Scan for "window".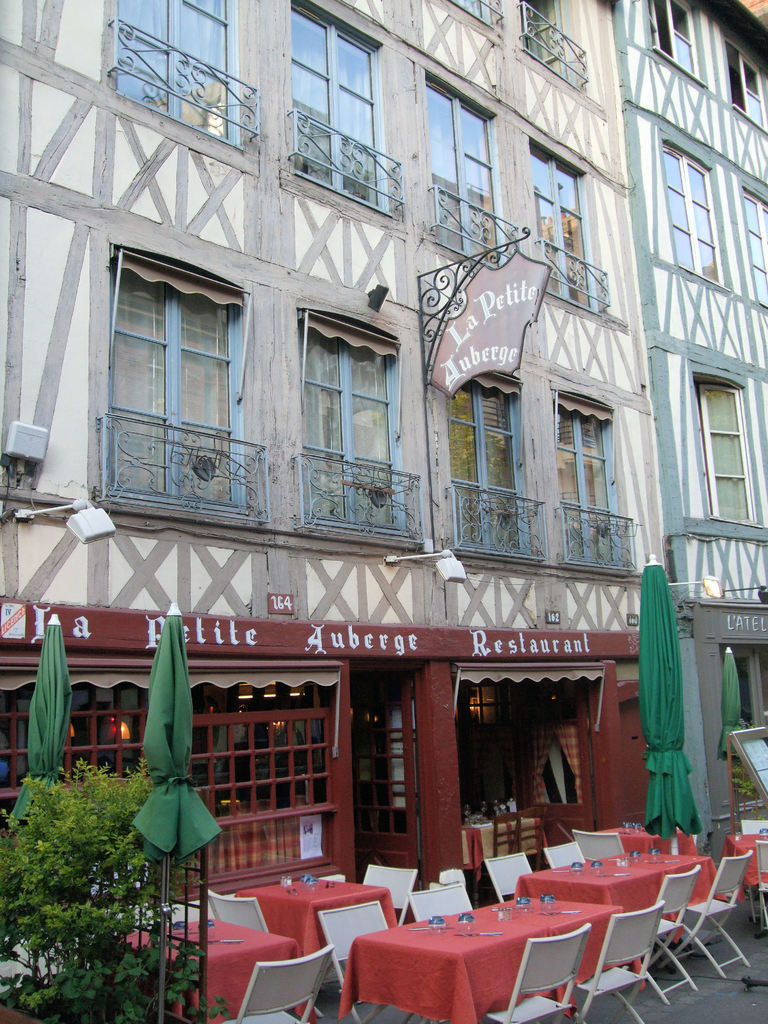
Scan result: left=296, top=308, right=408, bottom=538.
